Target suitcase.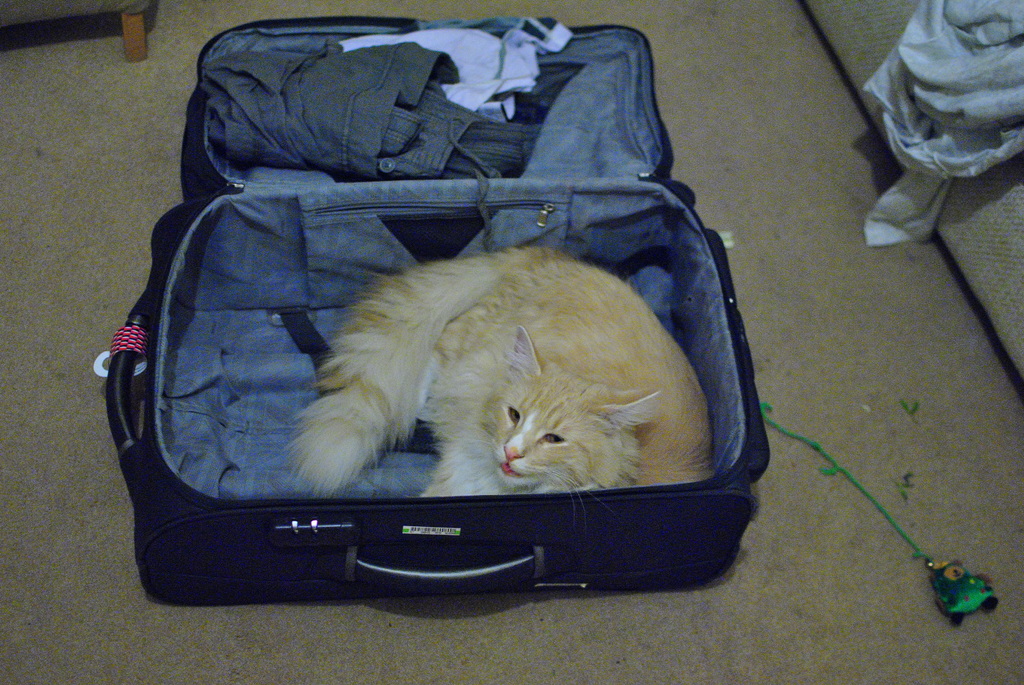
Target region: (x1=106, y1=10, x2=776, y2=612).
